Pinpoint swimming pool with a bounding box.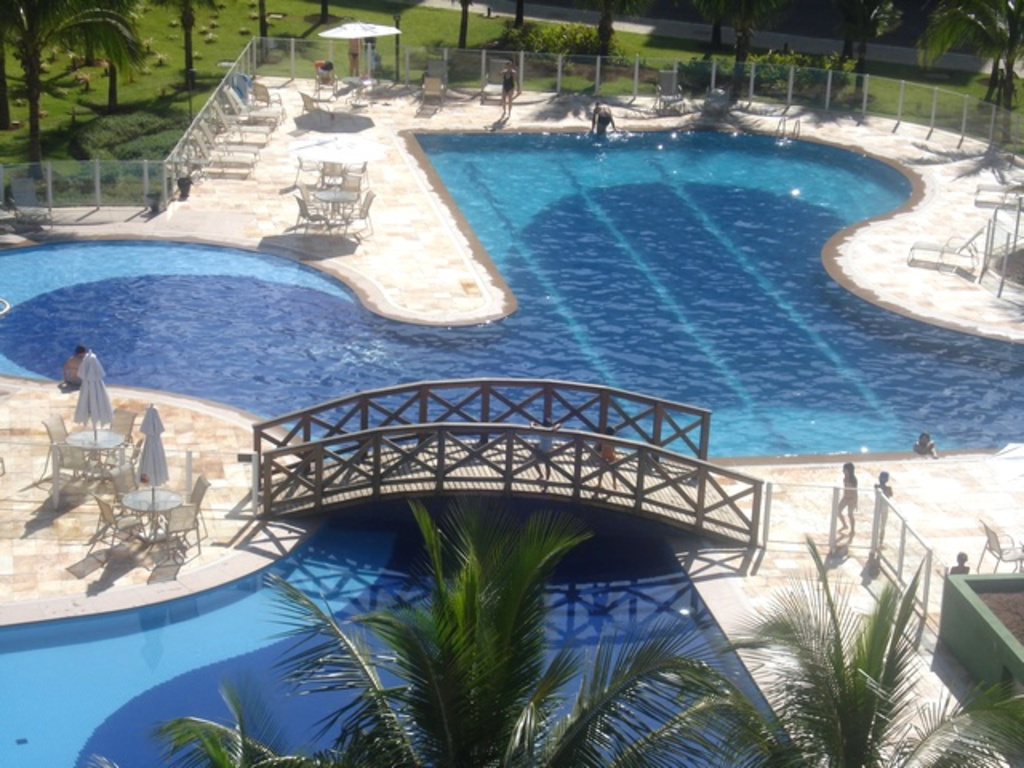
<box>0,506,805,766</box>.
